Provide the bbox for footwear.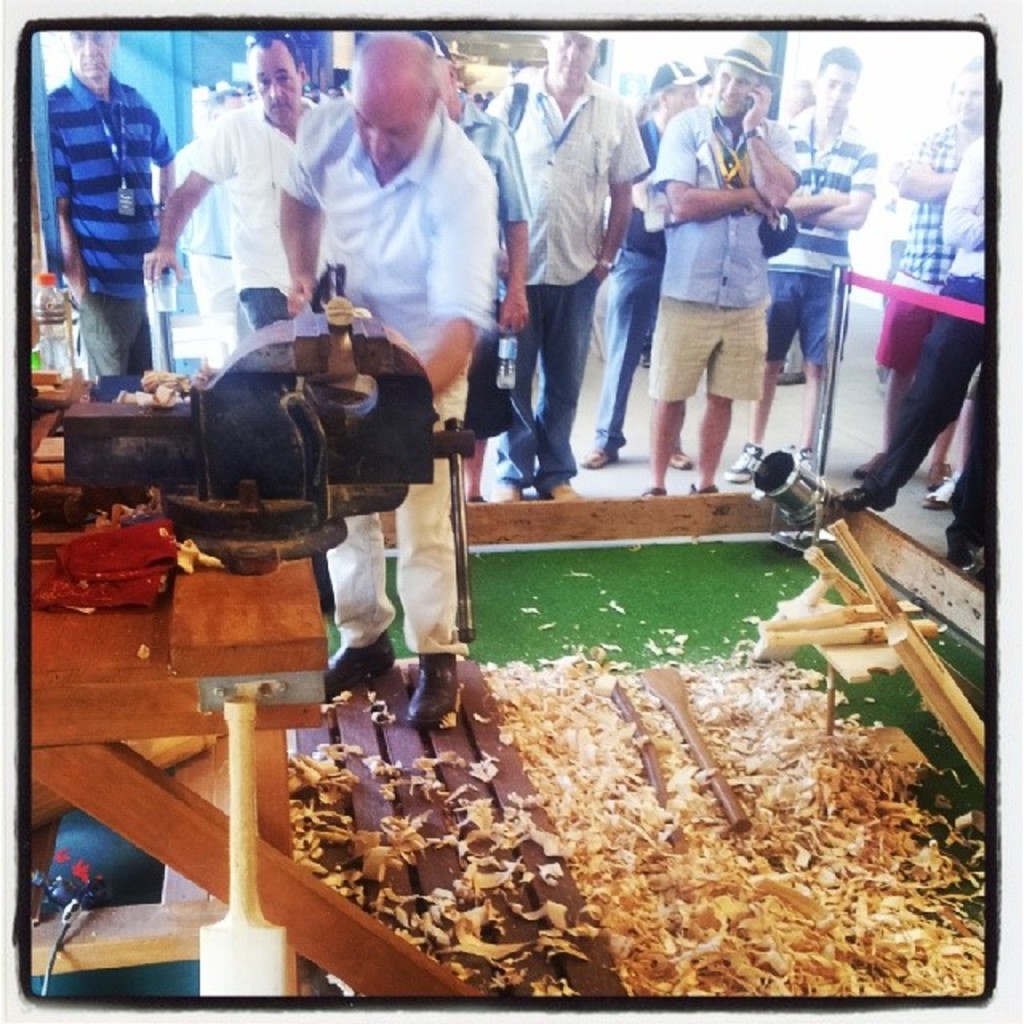
[x1=698, y1=475, x2=718, y2=493].
